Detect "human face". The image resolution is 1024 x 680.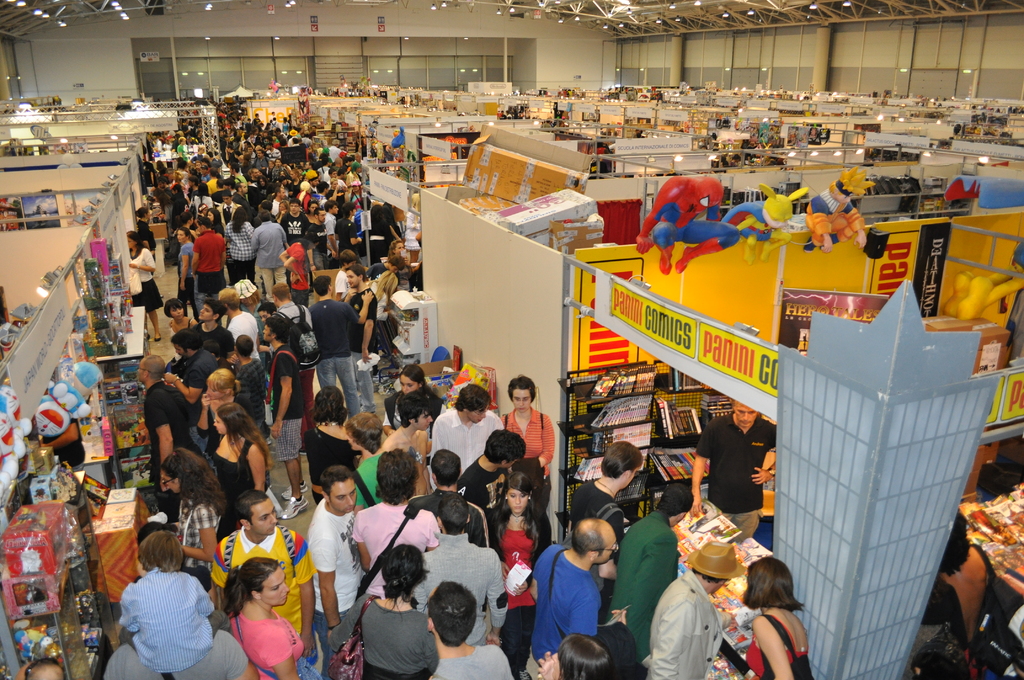
(732, 404, 753, 428).
